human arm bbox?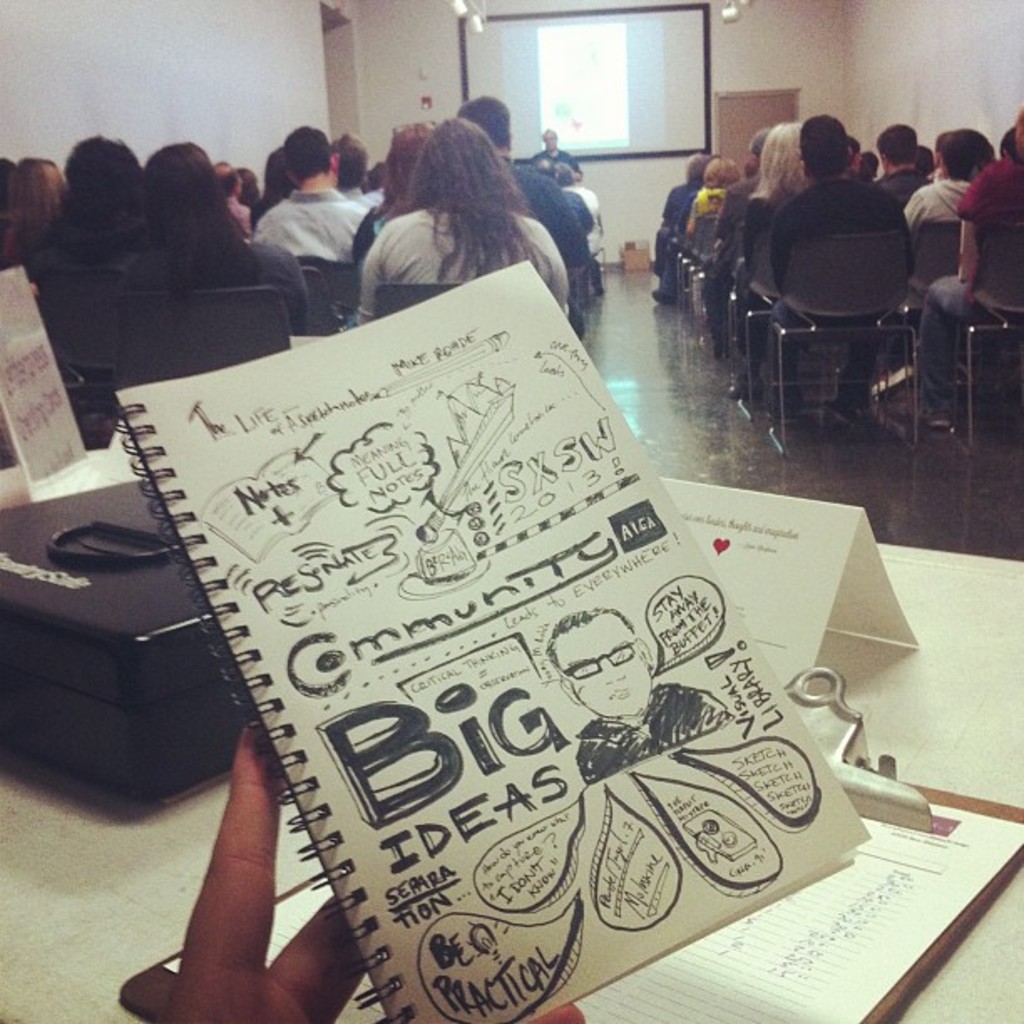
BBox(741, 202, 770, 264)
